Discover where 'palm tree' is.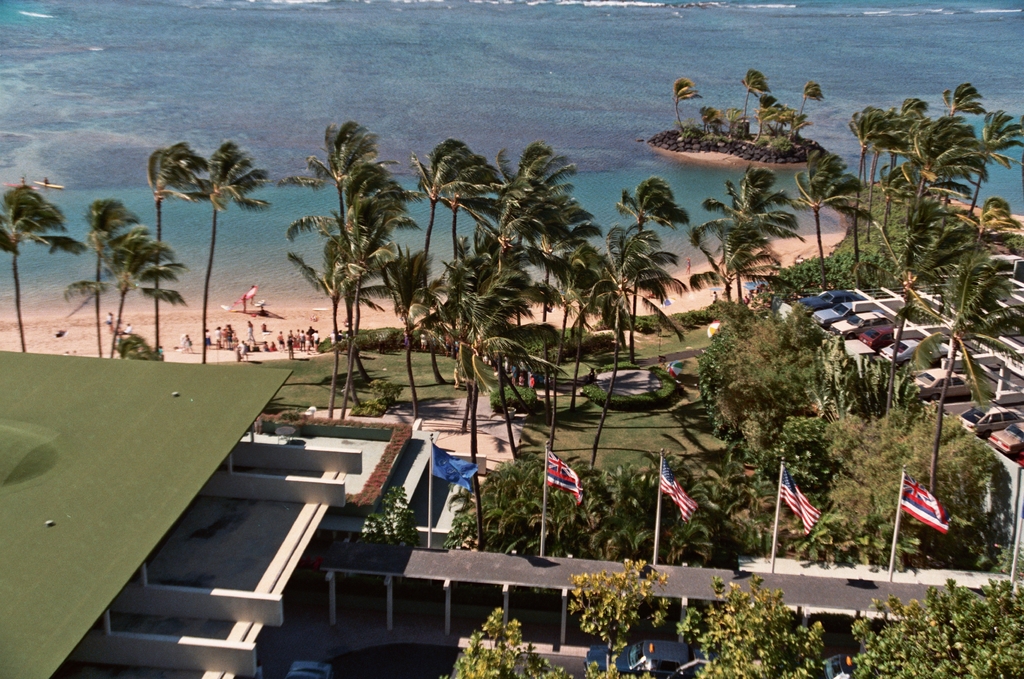
Discovered at bbox=(672, 79, 716, 132).
